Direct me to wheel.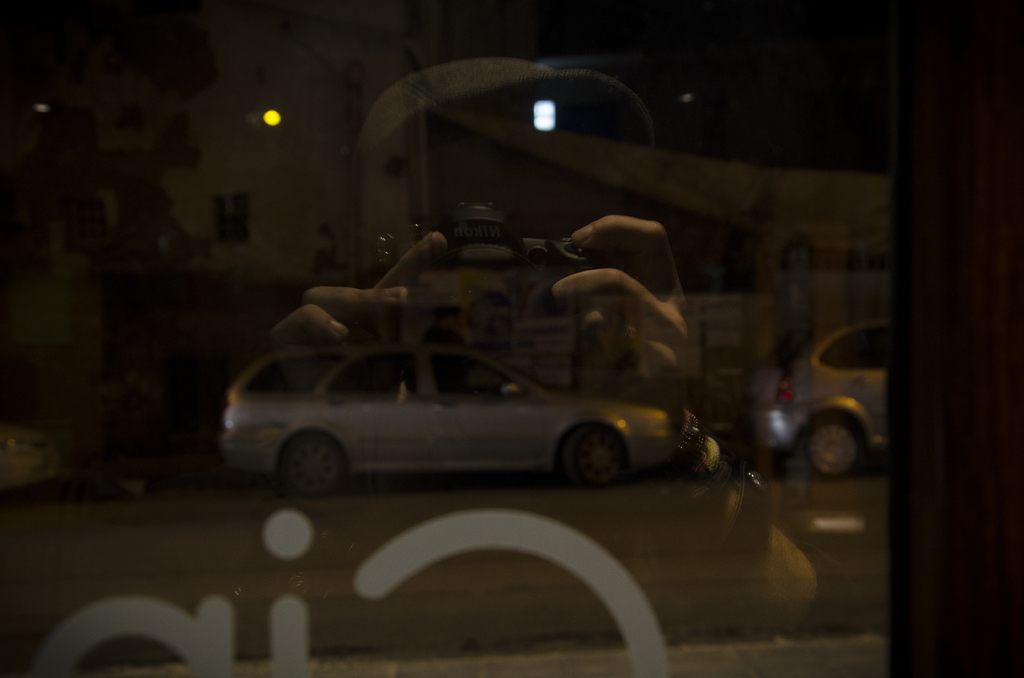
Direction: box(285, 439, 340, 492).
